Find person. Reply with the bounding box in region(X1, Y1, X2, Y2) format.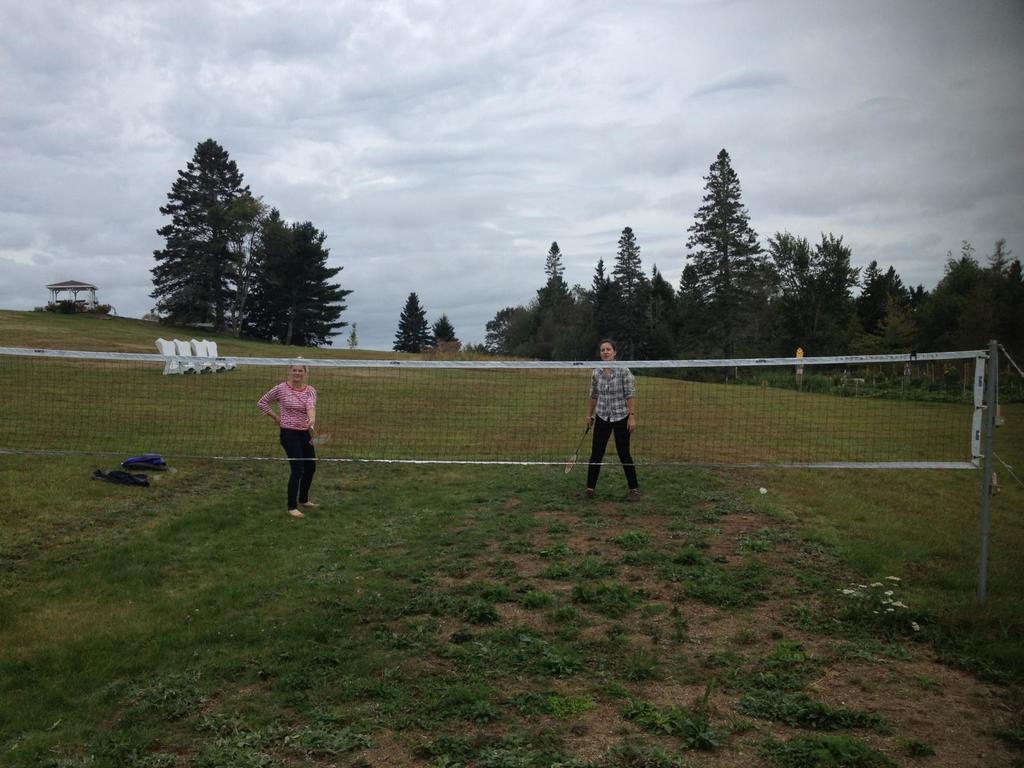
region(582, 343, 642, 497).
